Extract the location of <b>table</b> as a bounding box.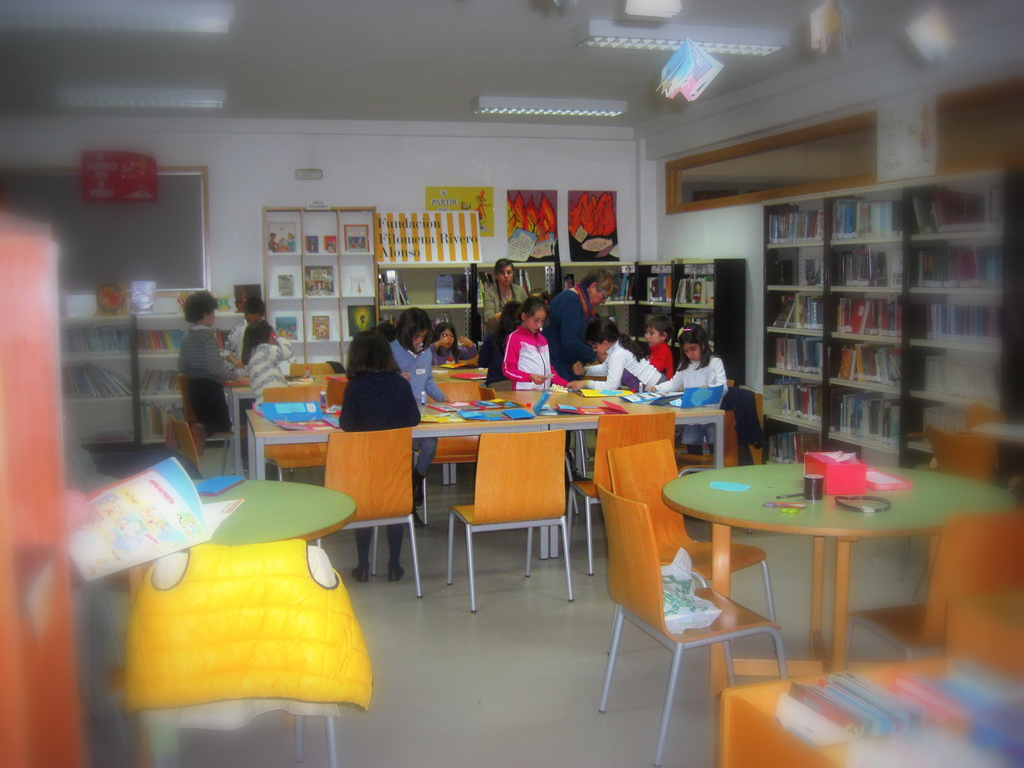
detection(247, 390, 723, 557).
